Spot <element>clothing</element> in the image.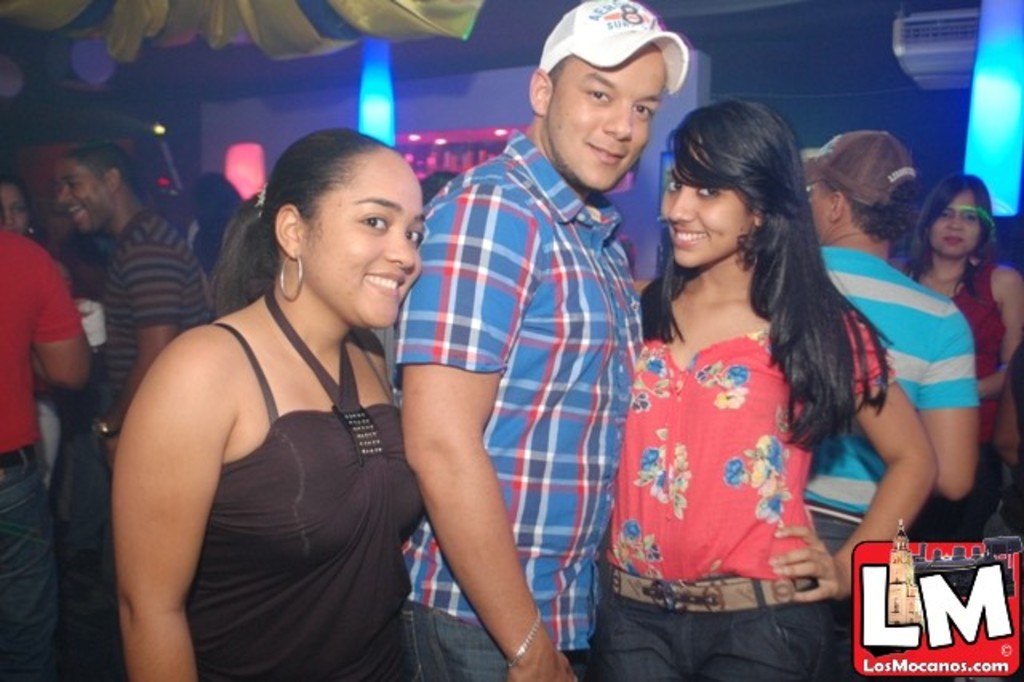
<element>clothing</element> found at bbox=(90, 211, 208, 604).
